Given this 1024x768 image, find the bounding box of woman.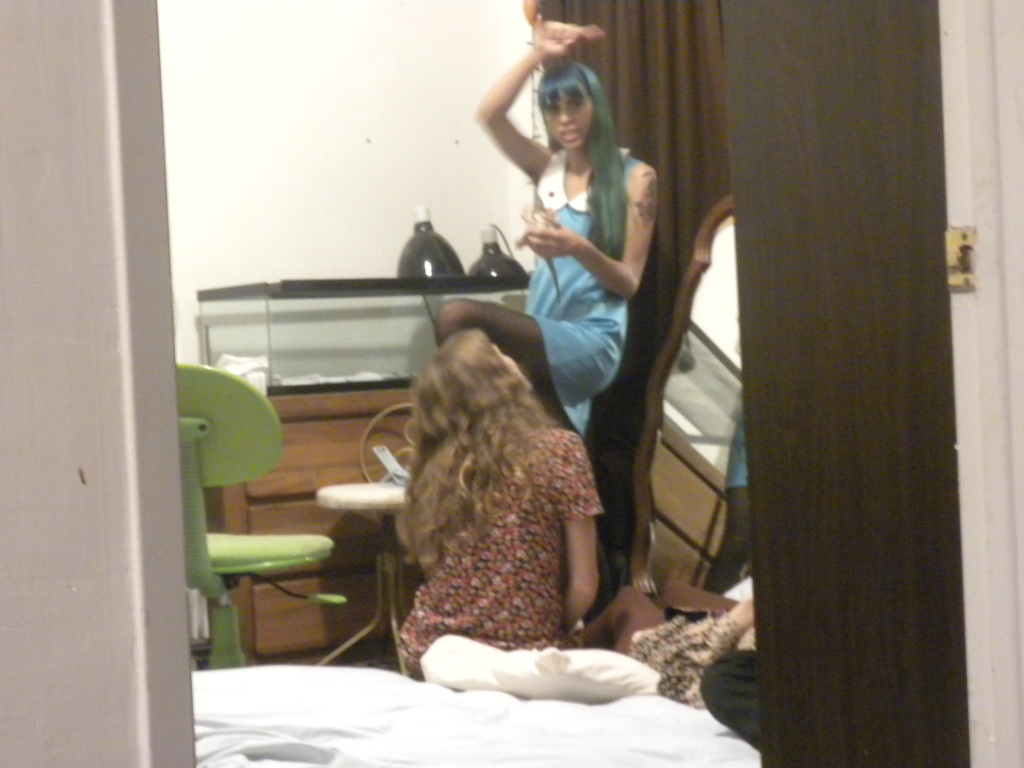
[486,12,655,436].
